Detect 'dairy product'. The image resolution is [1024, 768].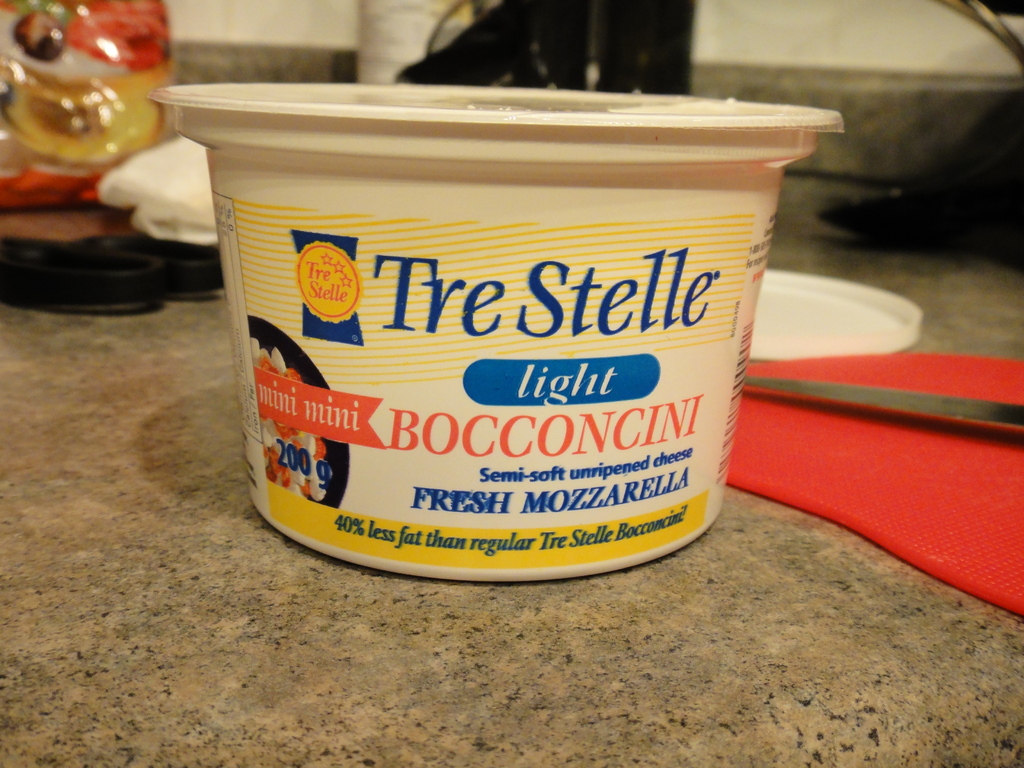
220, 72, 817, 597.
